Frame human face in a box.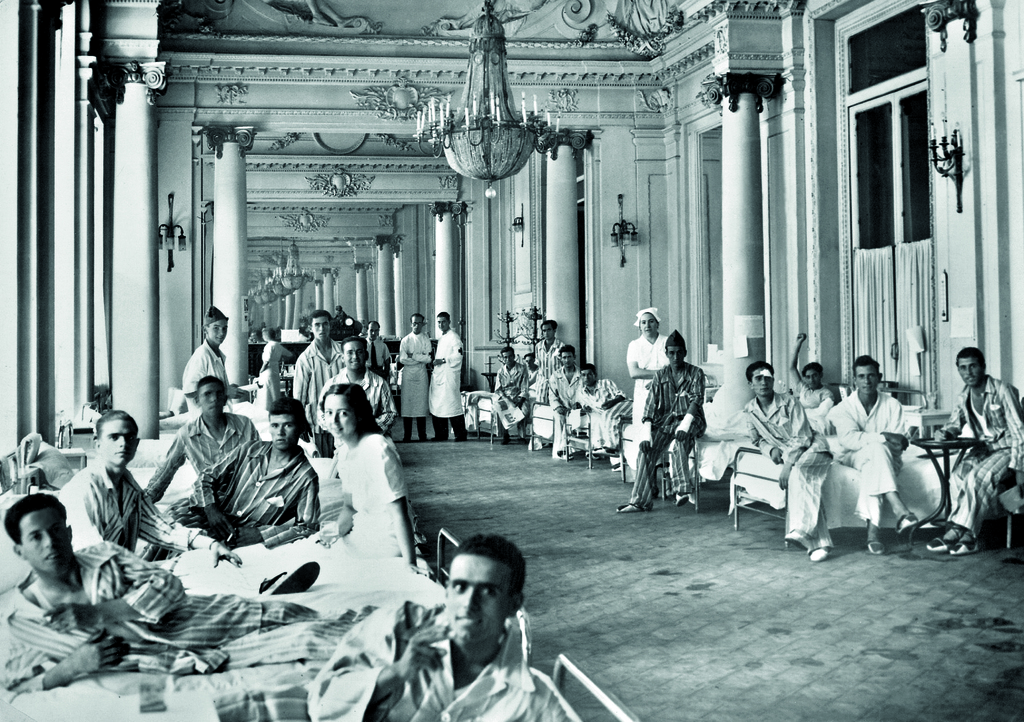
x1=96 y1=416 x2=138 y2=465.
